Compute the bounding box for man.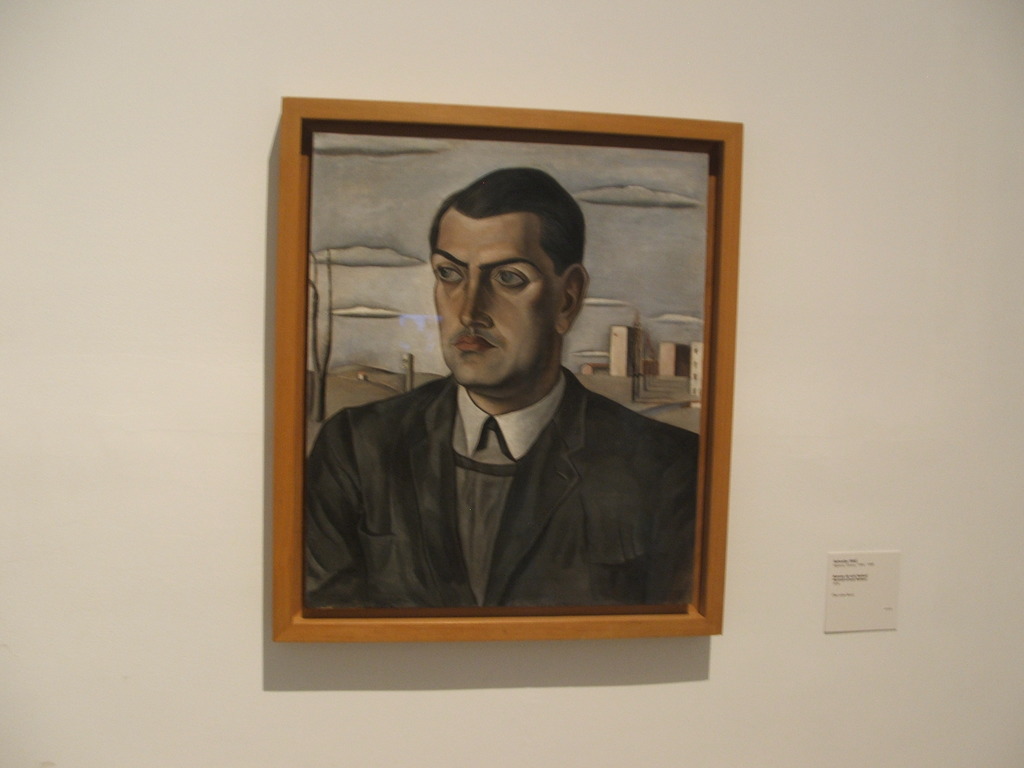
rect(303, 168, 697, 607).
